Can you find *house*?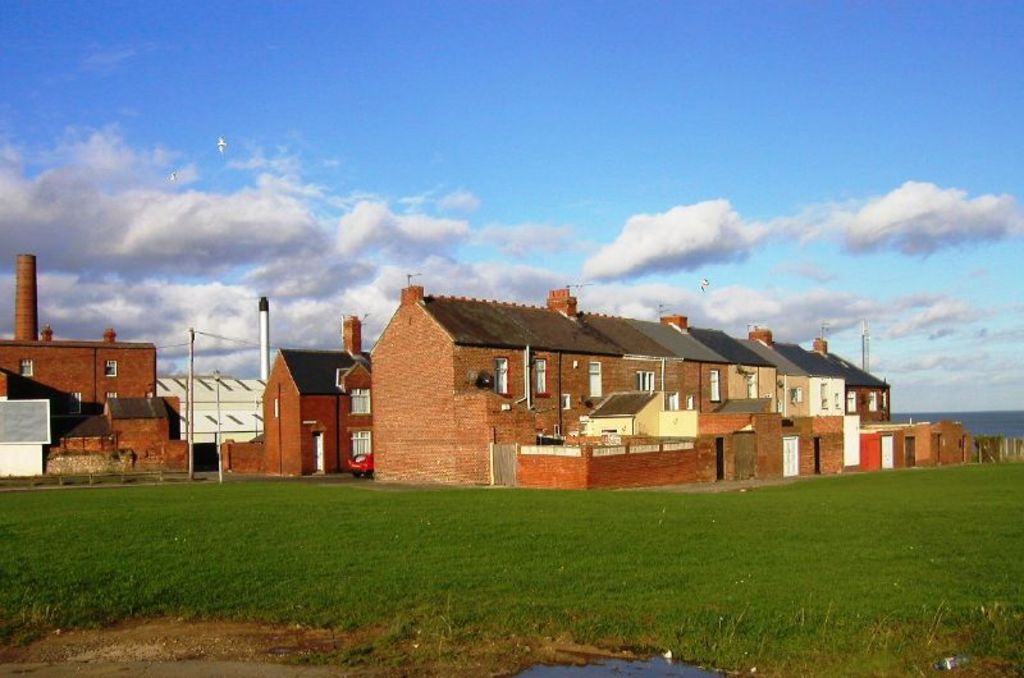
Yes, bounding box: <bbox>904, 418, 968, 464</bbox>.
